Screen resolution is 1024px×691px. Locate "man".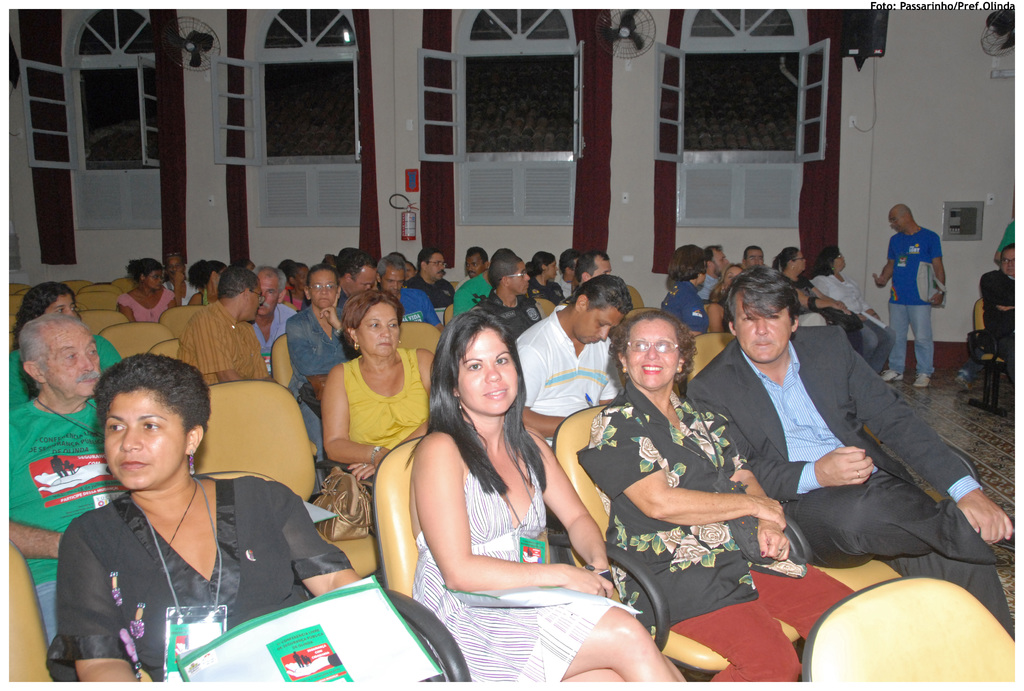
[left=574, top=250, right=611, bottom=302].
